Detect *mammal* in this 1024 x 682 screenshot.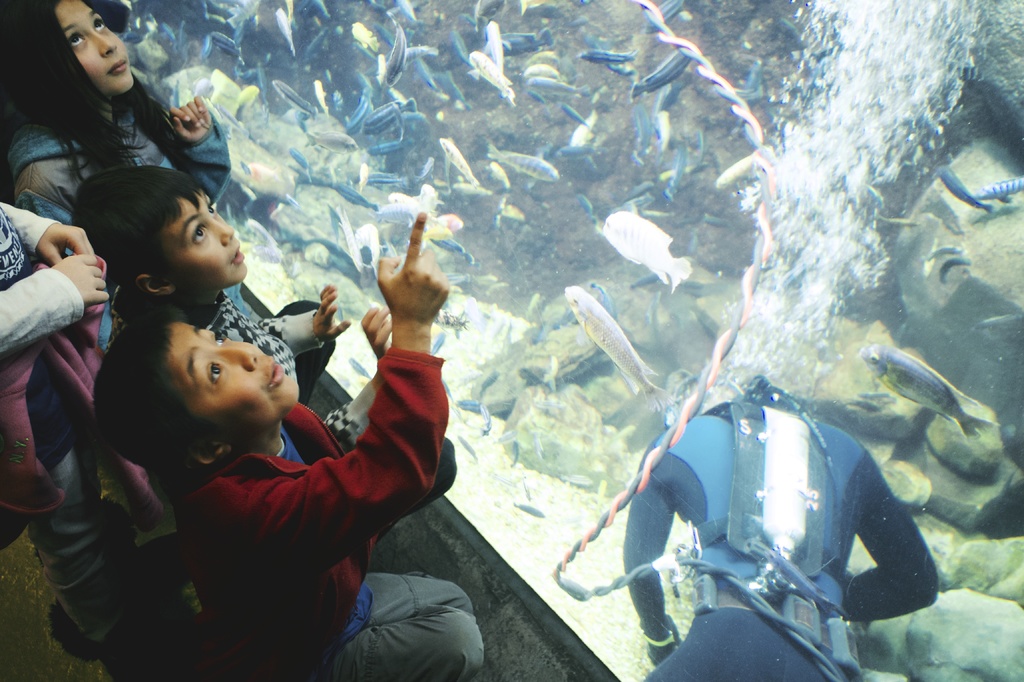
Detection: 0, 199, 113, 681.
